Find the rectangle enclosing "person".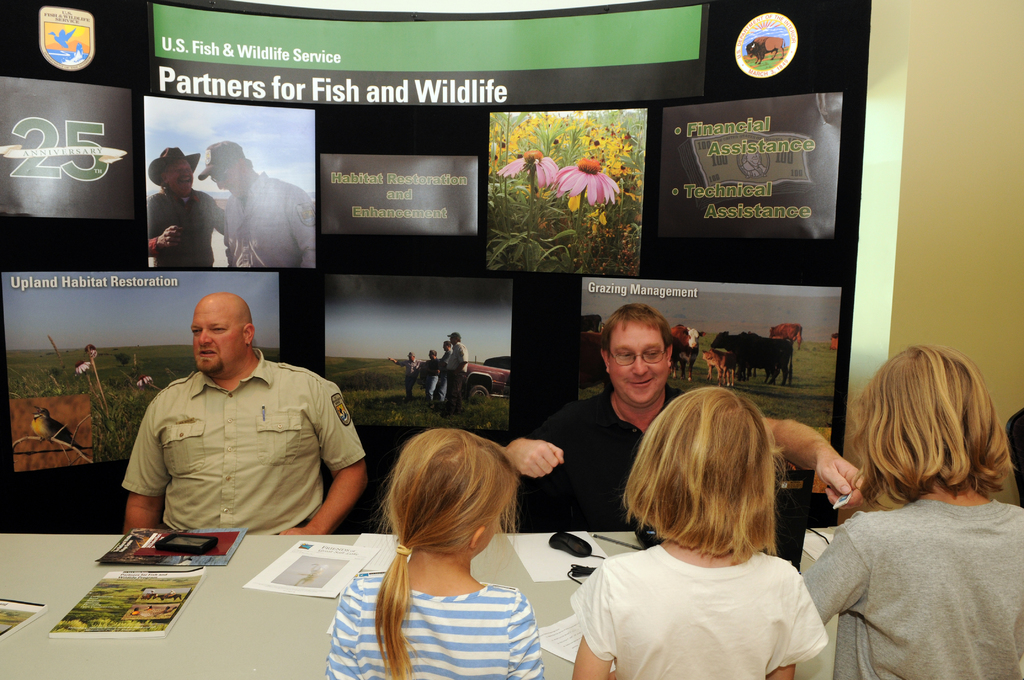
select_region(422, 354, 441, 392).
